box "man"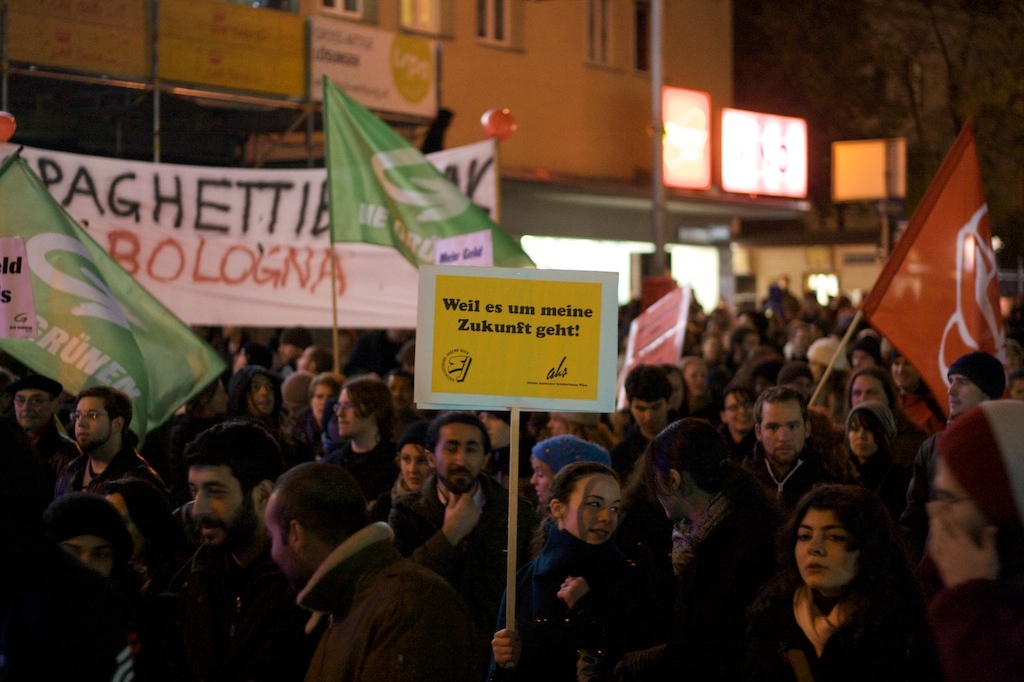
(x1=902, y1=391, x2=1023, y2=681)
